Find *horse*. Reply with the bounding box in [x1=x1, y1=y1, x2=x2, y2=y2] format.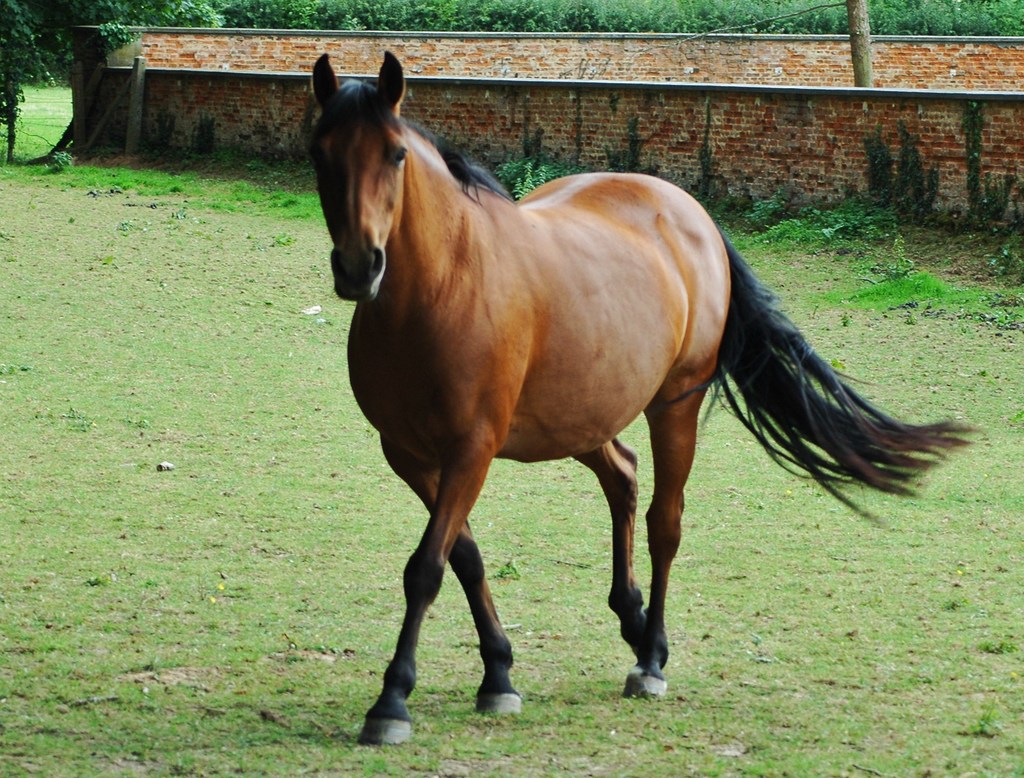
[x1=303, y1=47, x2=987, y2=745].
